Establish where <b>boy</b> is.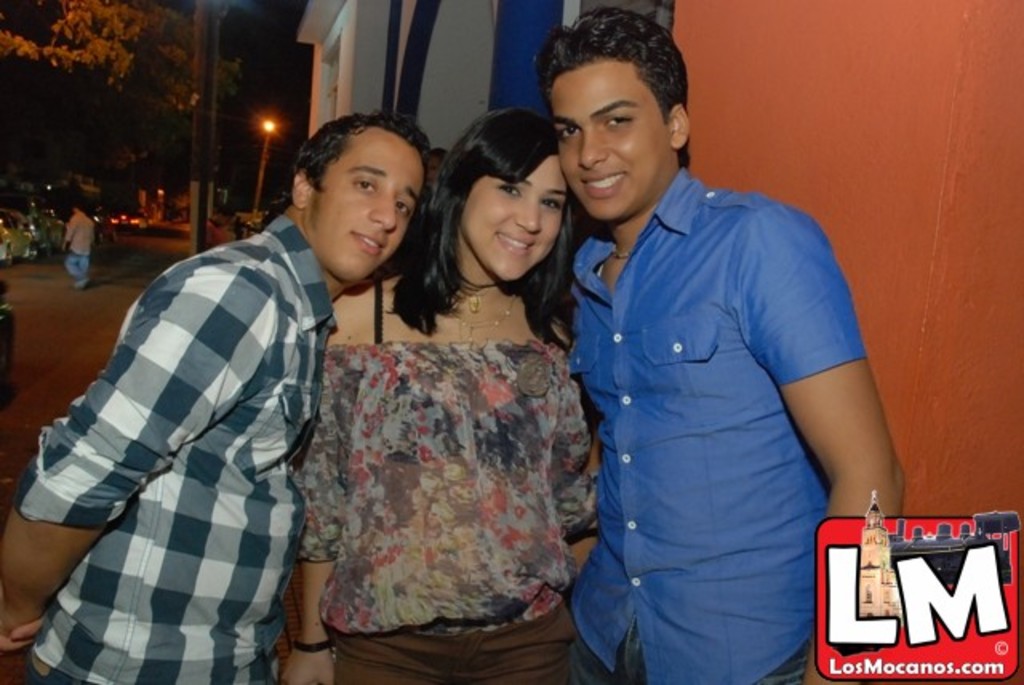
Established at crop(597, 5, 915, 683).
